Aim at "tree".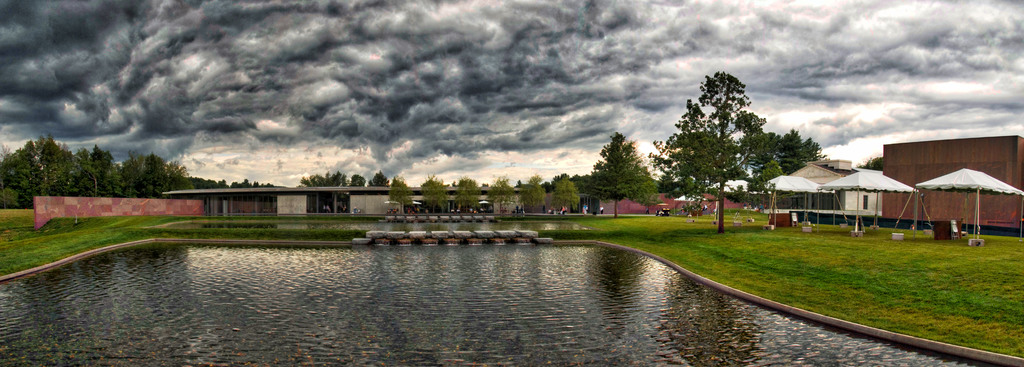
Aimed at 425 171 447 217.
